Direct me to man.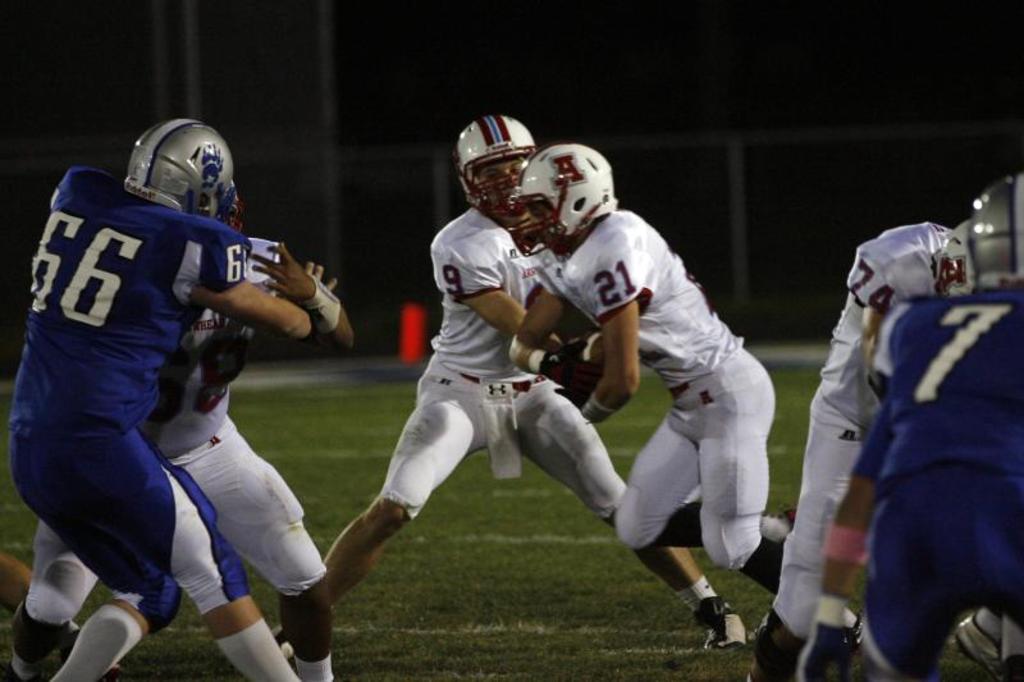
Direction: {"x1": 5, "y1": 114, "x2": 344, "y2": 681}.
